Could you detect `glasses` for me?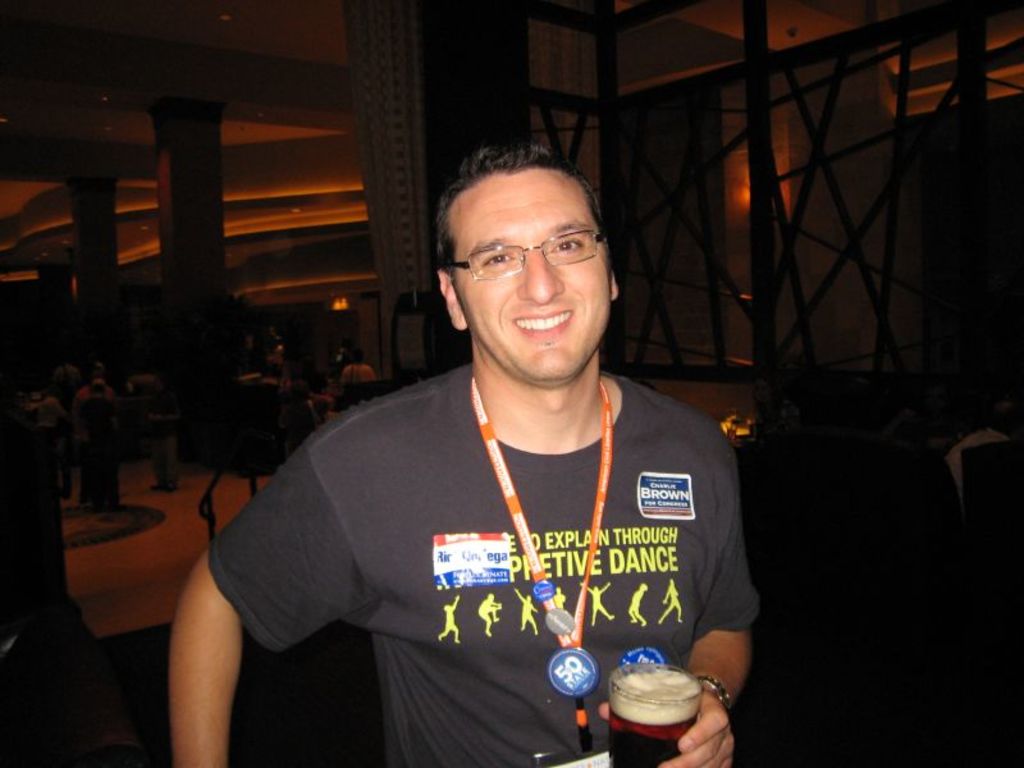
Detection result: BBox(448, 225, 608, 275).
